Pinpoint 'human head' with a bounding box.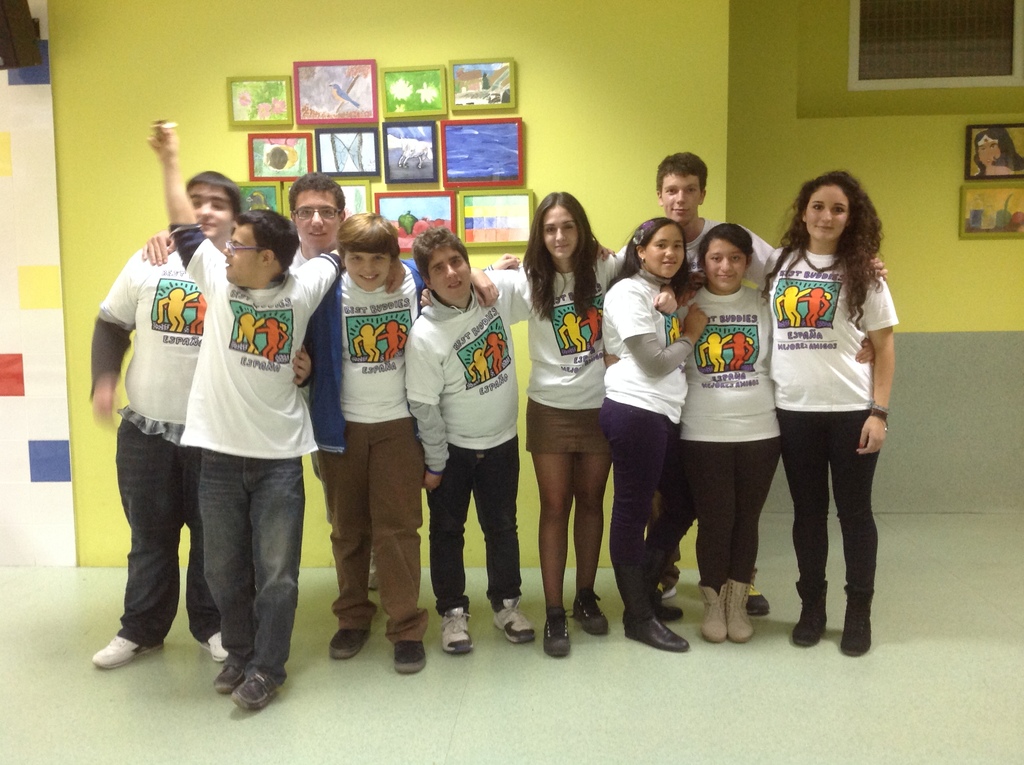
{"left": 220, "top": 206, "right": 298, "bottom": 286}.
